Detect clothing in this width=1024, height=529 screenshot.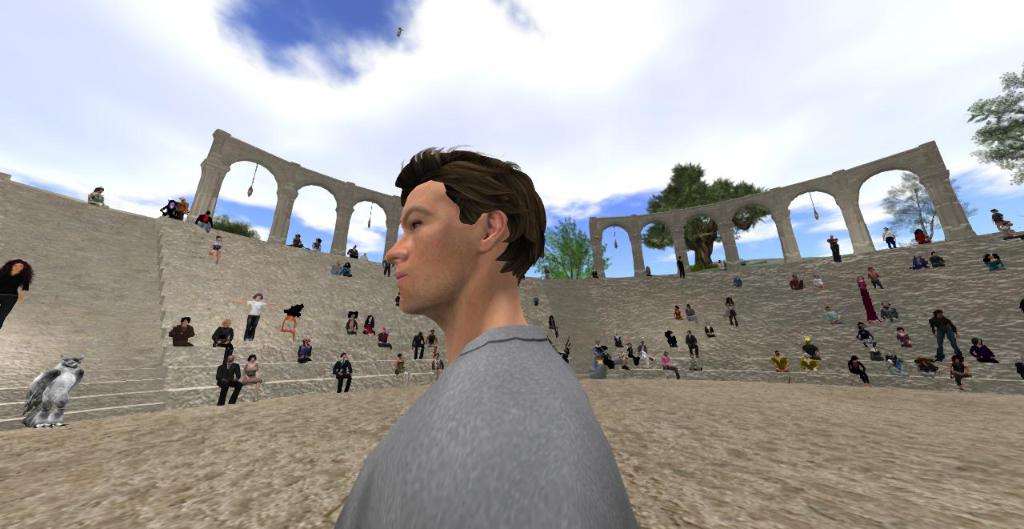
Detection: [805,343,818,355].
